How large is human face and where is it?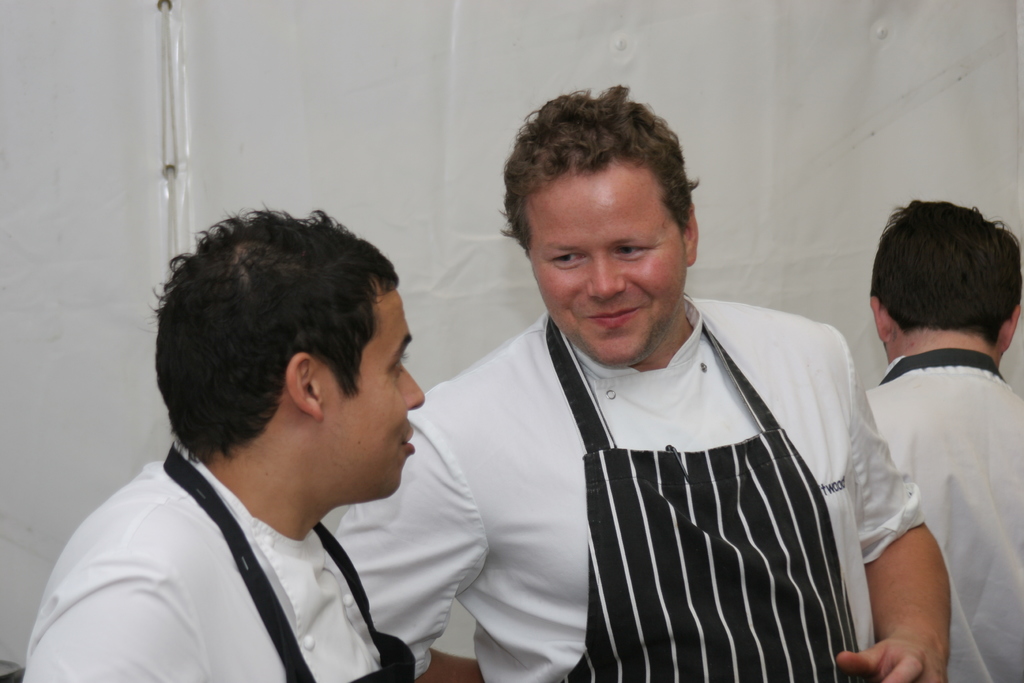
Bounding box: (315, 283, 425, 498).
